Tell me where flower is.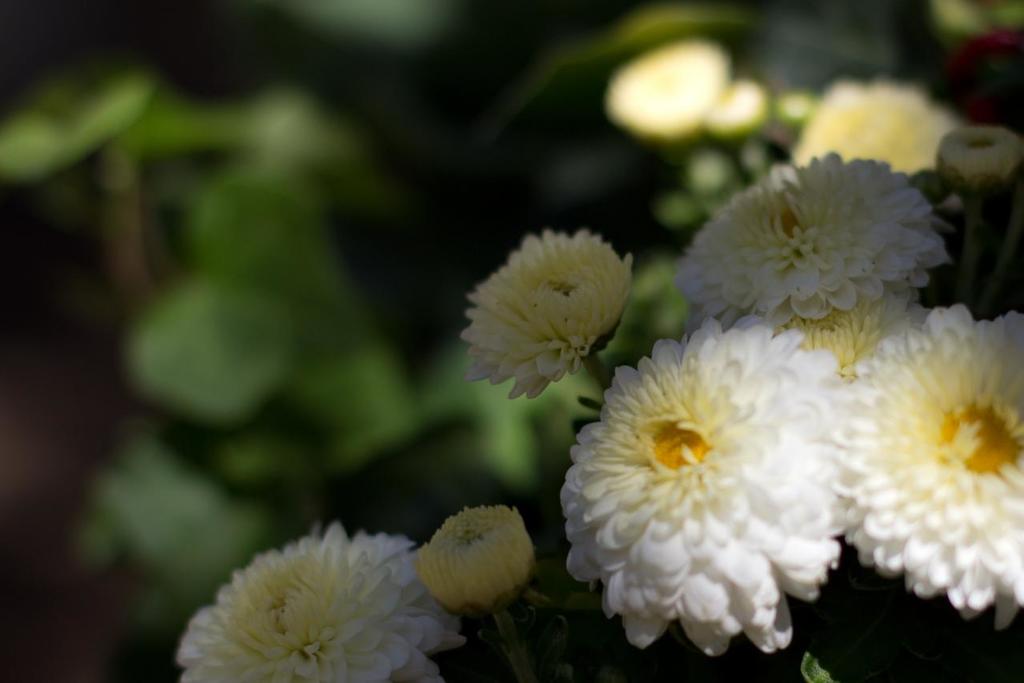
flower is at 556,313,836,658.
